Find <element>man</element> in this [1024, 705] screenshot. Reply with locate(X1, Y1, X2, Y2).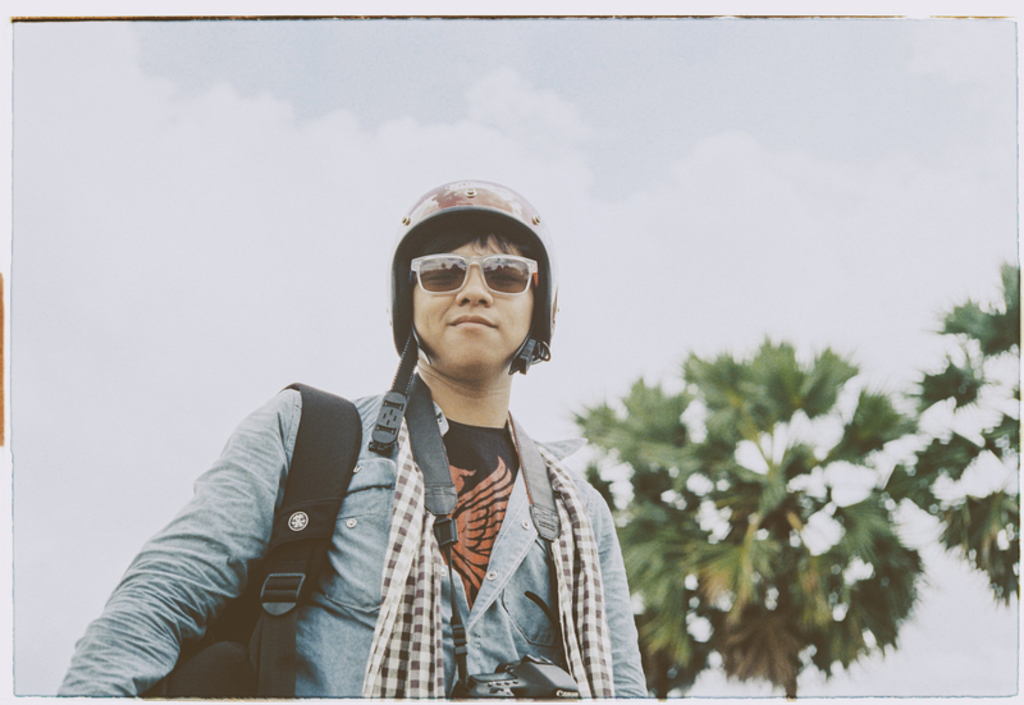
locate(82, 166, 675, 681).
